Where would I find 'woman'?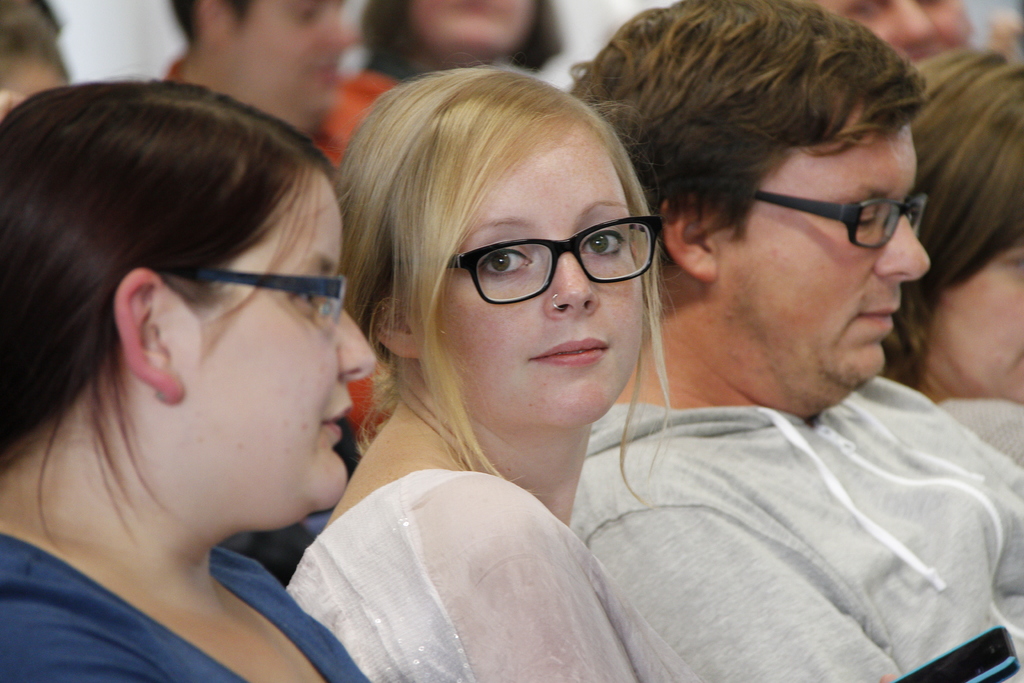
At (3, 49, 453, 682).
